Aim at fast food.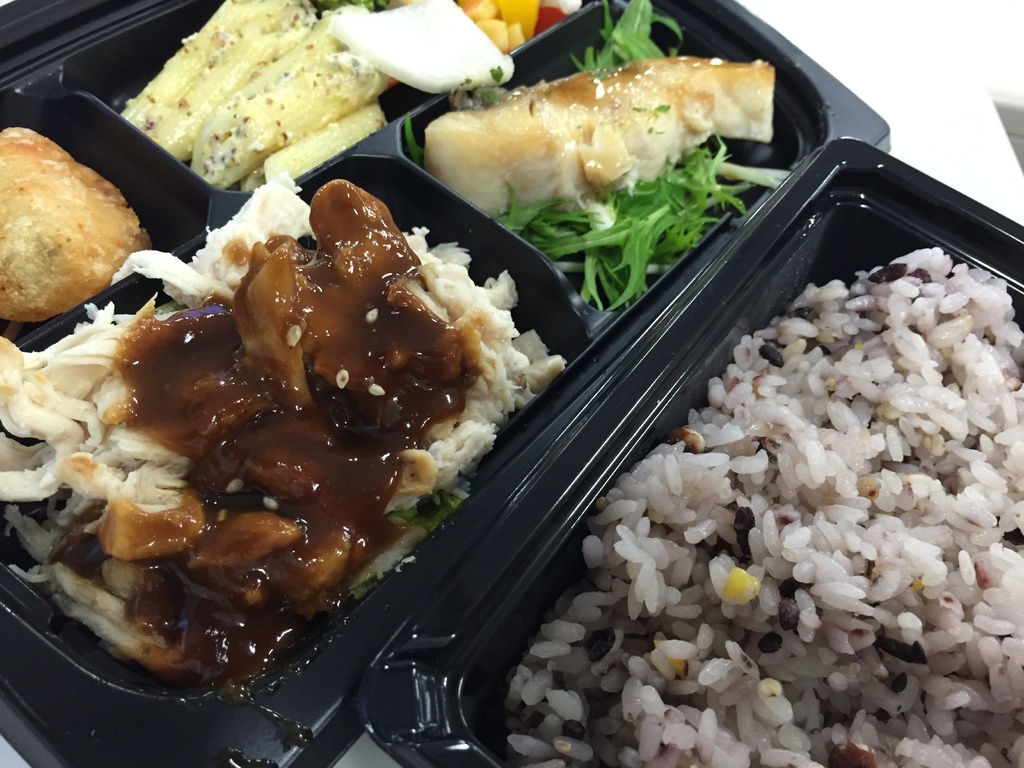
Aimed at select_region(425, 54, 776, 219).
